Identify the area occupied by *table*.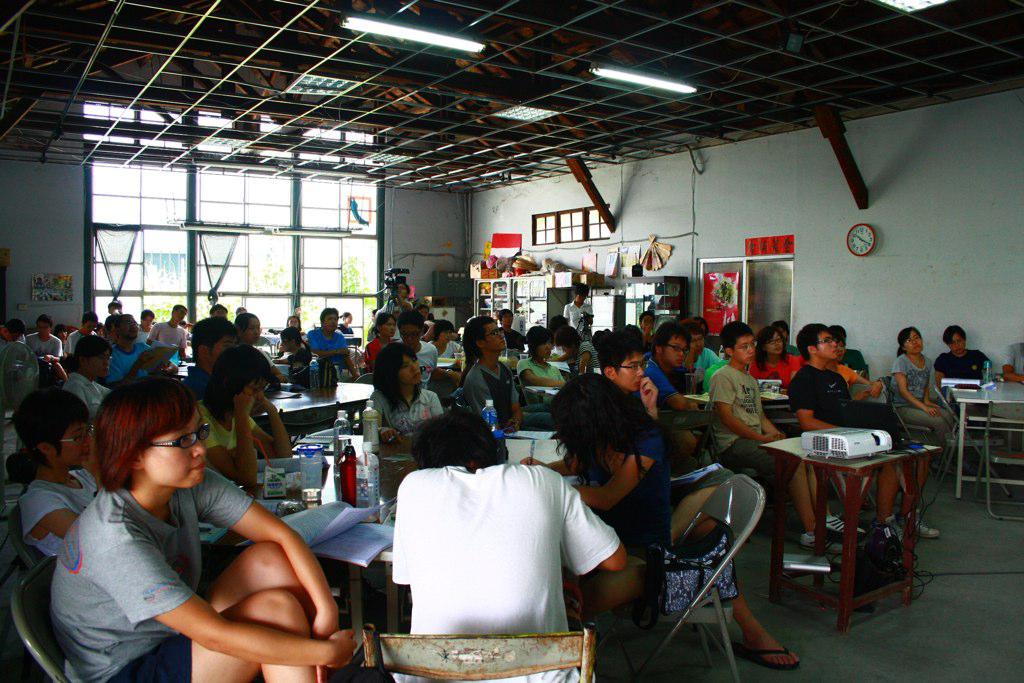
Area: 265 379 380 421.
